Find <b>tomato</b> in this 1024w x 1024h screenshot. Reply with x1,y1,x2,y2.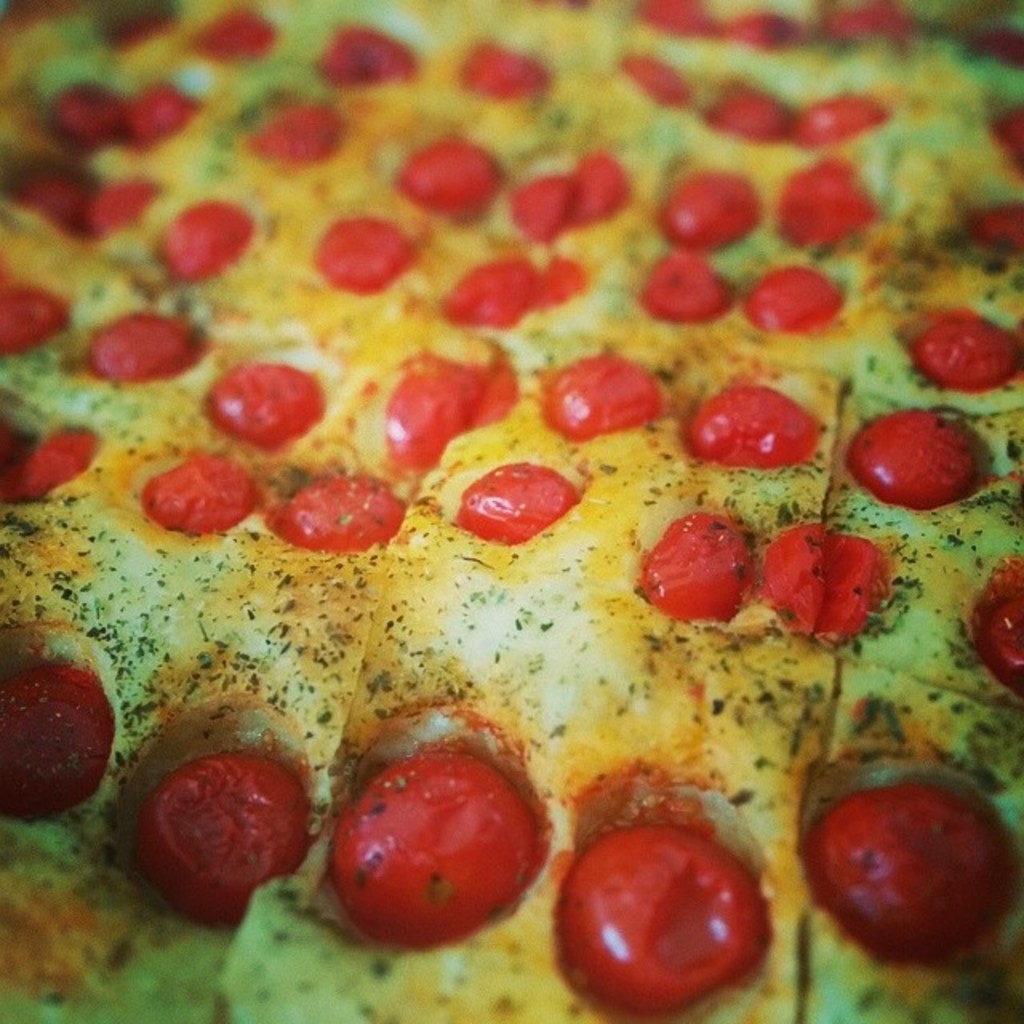
774,150,880,245.
